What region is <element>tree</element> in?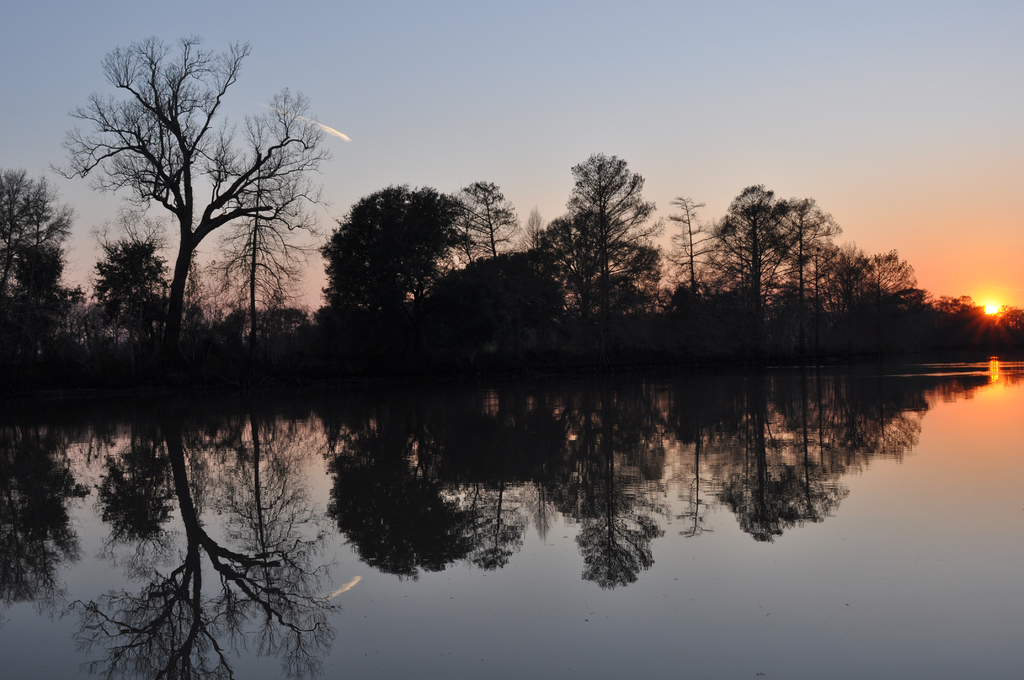
detection(162, 239, 217, 344).
